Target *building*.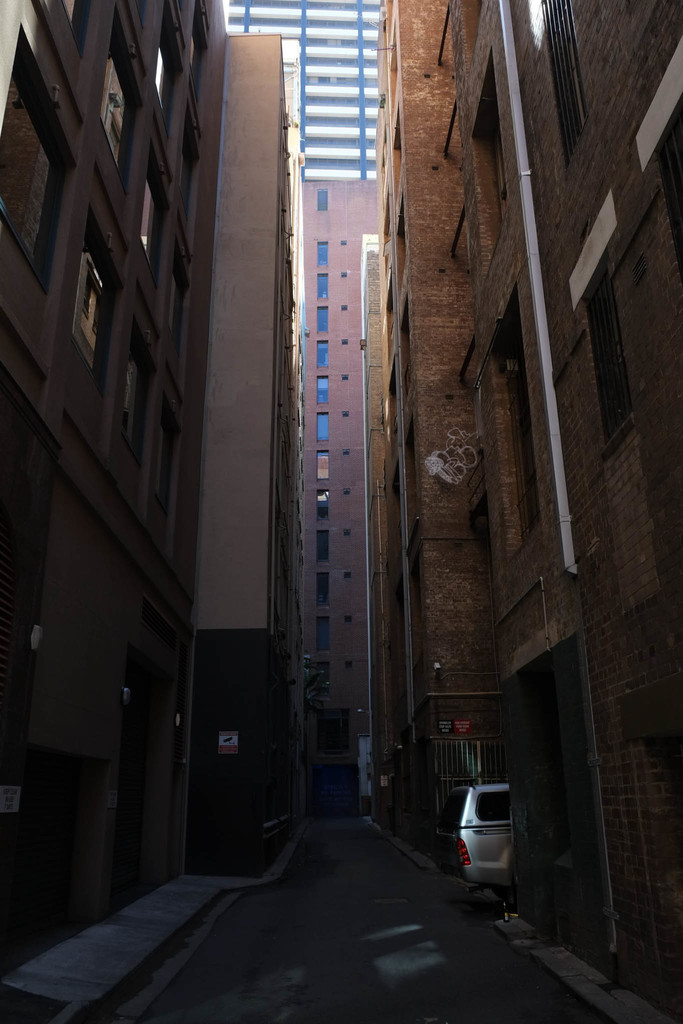
Target region: {"x1": 302, "y1": 184, "x2": 390, "y2": 822}.
